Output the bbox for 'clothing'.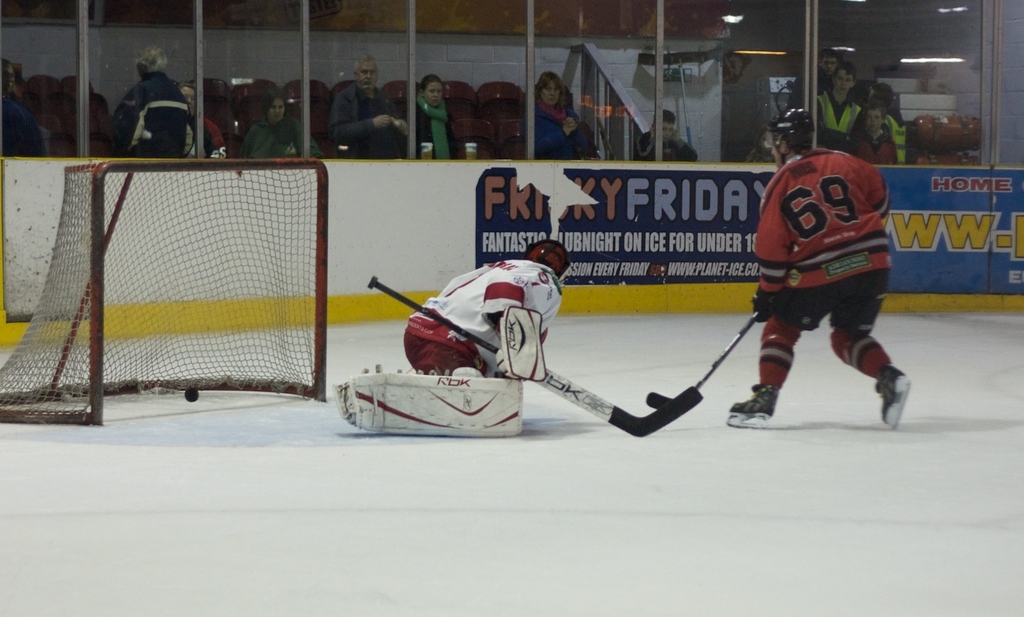
<box>0,89,46,159</box>.
